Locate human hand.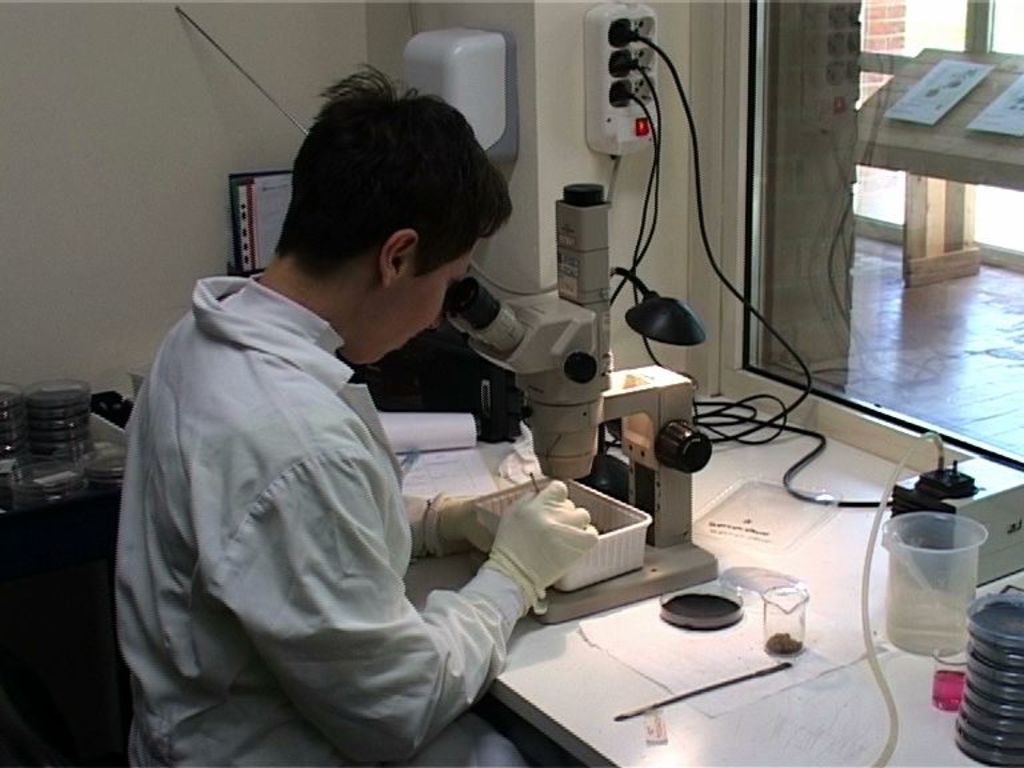
Bounding box: region(479, 501, 564, 604).
